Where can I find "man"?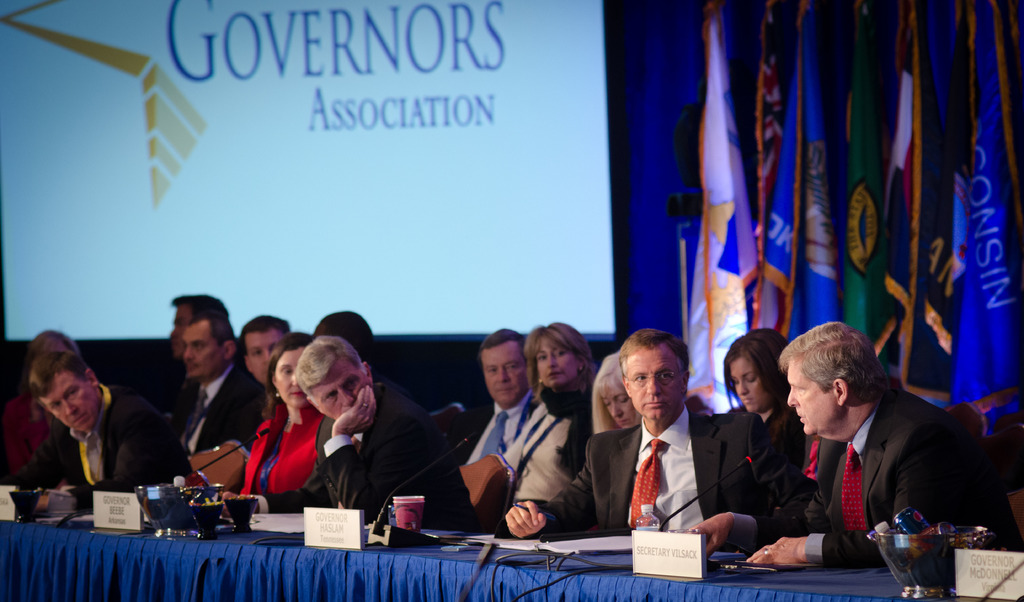
You can find it at x1=164, y1=294, x2=235, y2=355.
